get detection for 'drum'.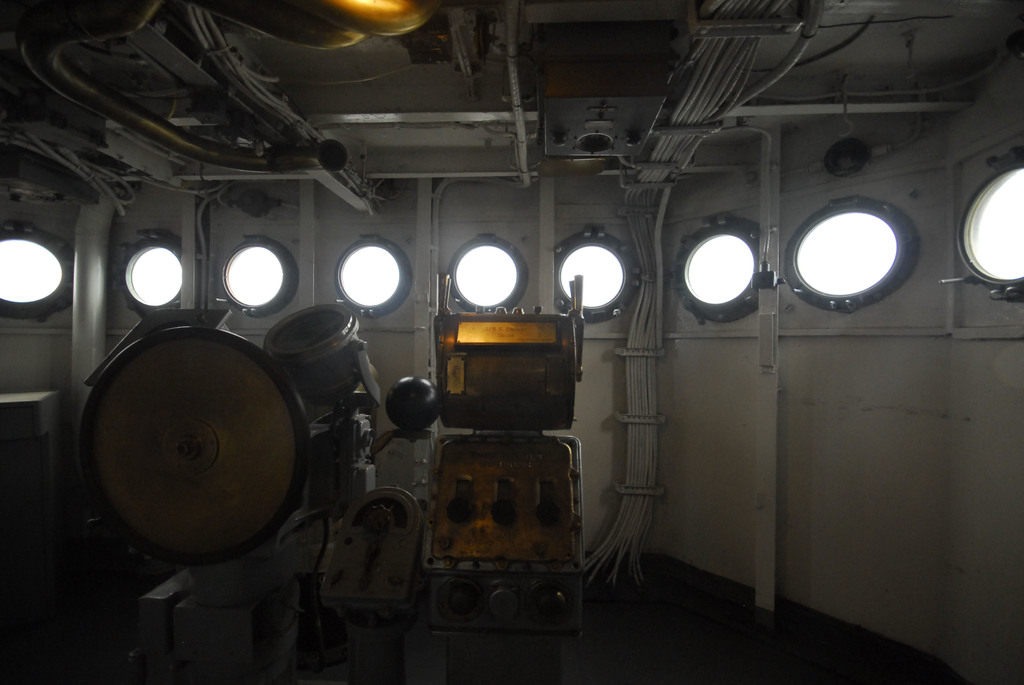
Detection: <bbox>68, 306, 296, 516</bbox>.
